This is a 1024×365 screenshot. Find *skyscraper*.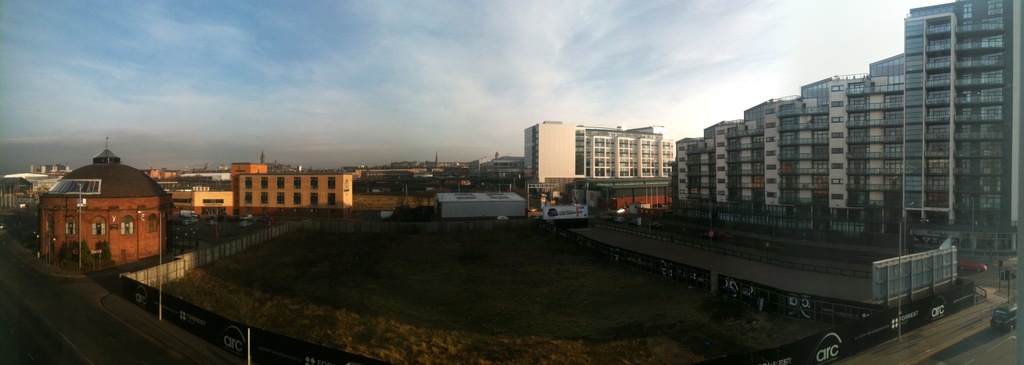
Bounding box: BBox(523, 121, 669, 214).
